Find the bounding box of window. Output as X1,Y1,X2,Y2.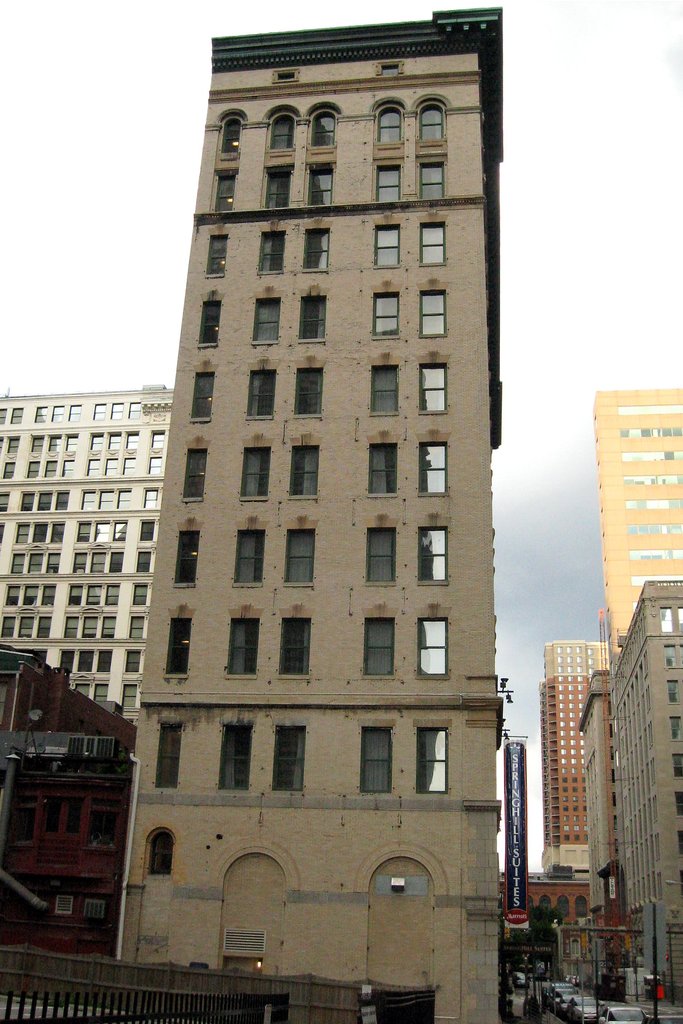
373,292,399,340.
